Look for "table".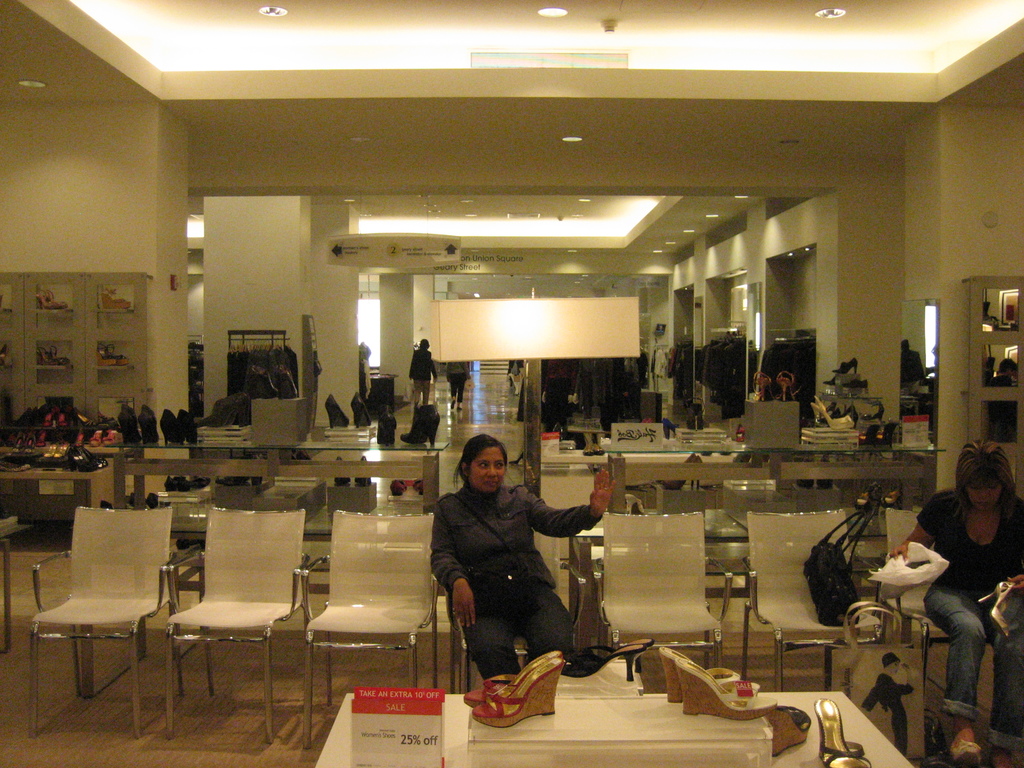
Found: {"left": 593, "top": 436, "right": 947, "bottom": 516}.
